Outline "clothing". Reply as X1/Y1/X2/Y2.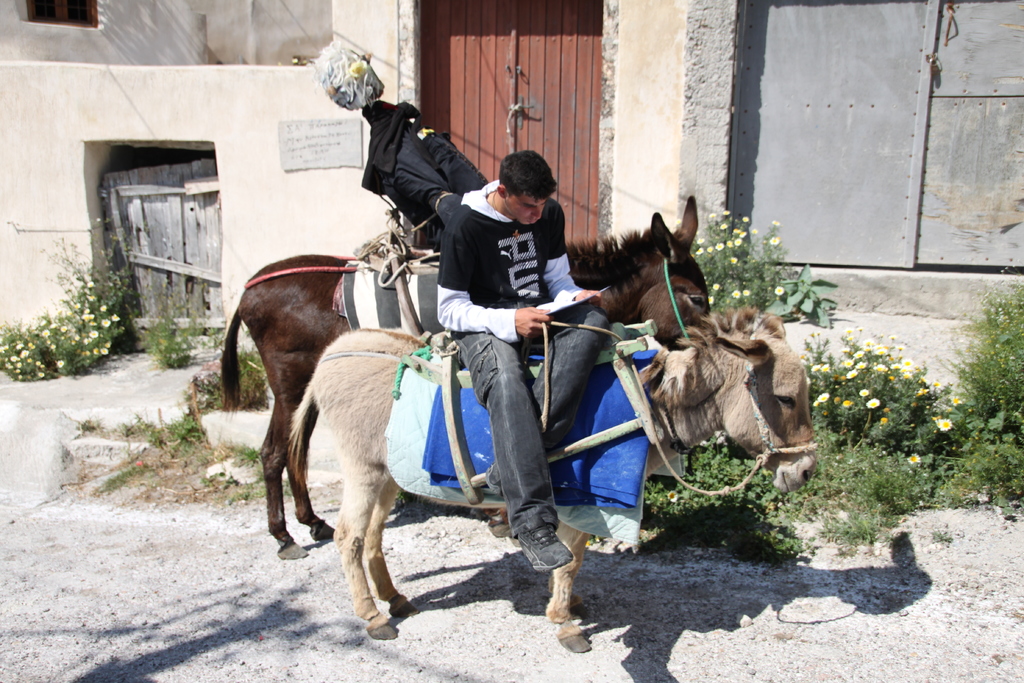
333/256/449/338.
